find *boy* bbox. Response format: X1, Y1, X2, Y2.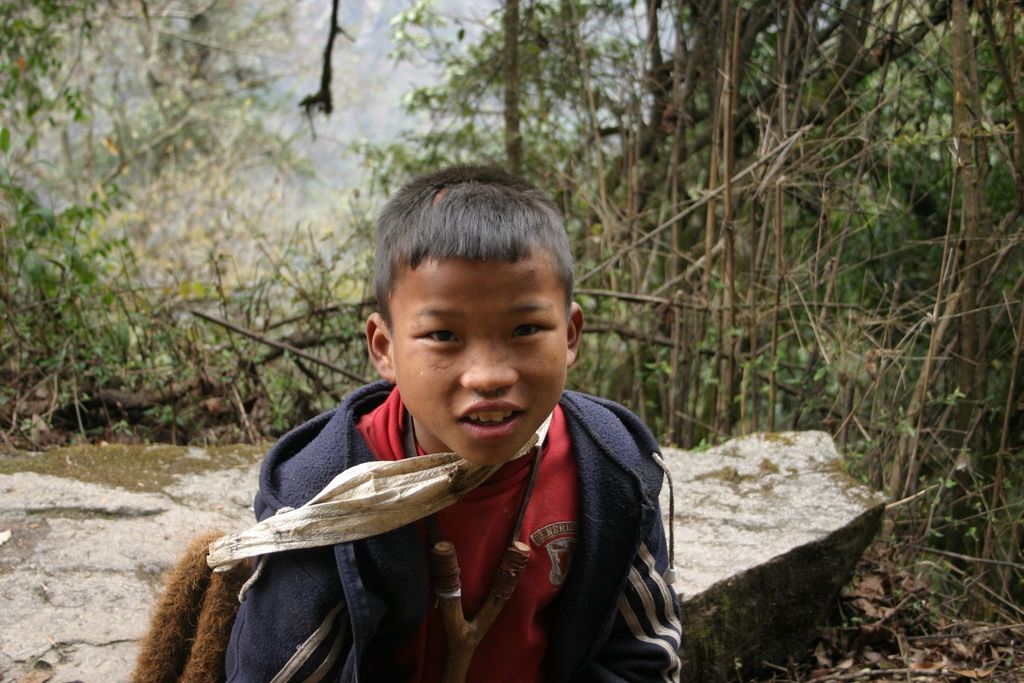
178, 149, 666, 669.
